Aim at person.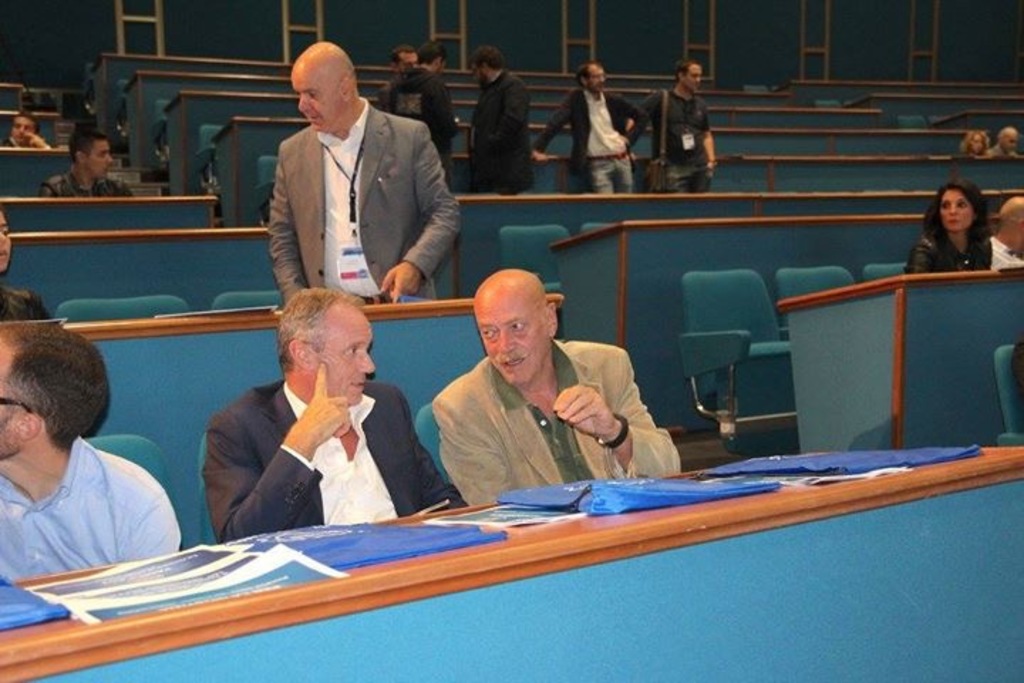
Aimed at <bbox>0, 105, 41, 147</bbox>.
